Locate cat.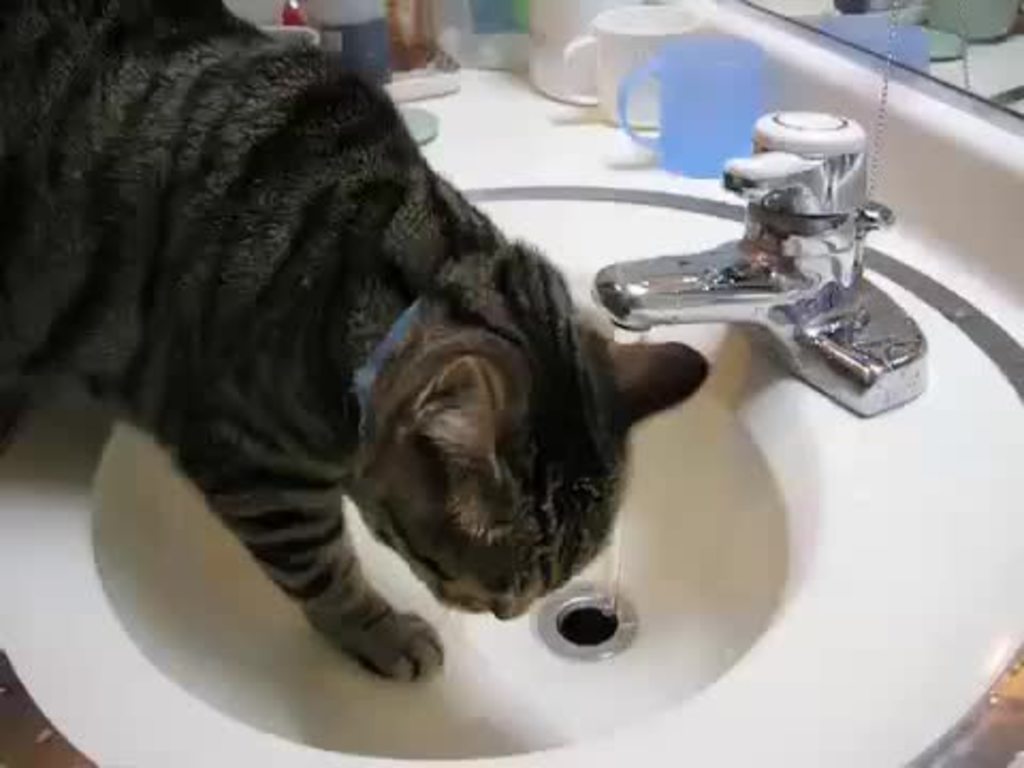
Bounding box: pyautogui.locateOnScreen(0, 0, 713, 683).
